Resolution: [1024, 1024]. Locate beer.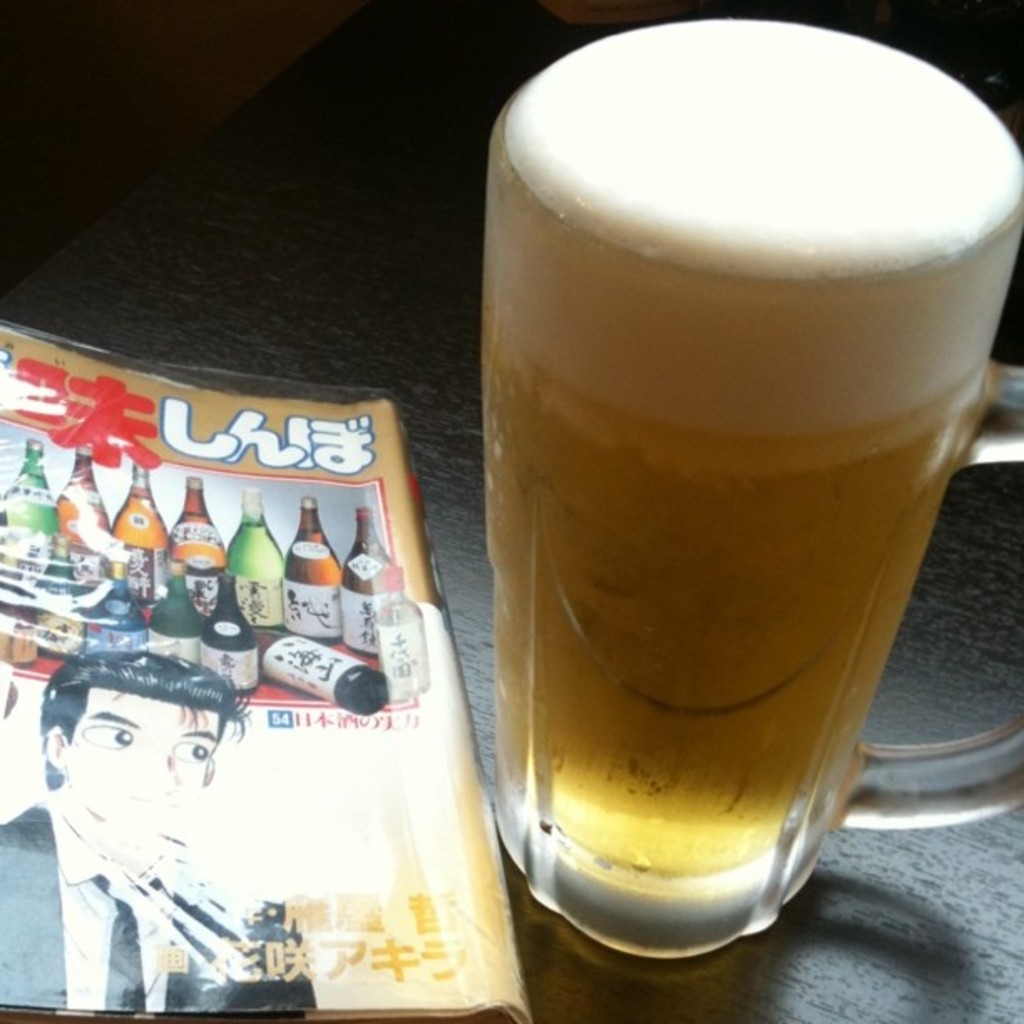
bbox=(489, 7, 1022, 882).
